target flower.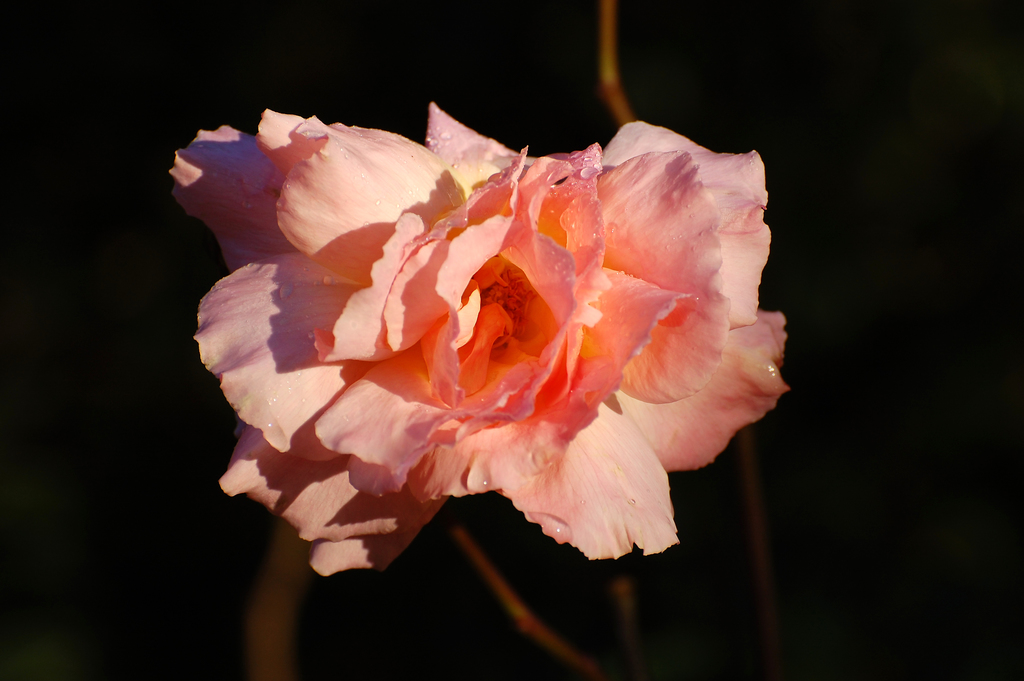
Target region: <box>186,79,808,585</box>.
